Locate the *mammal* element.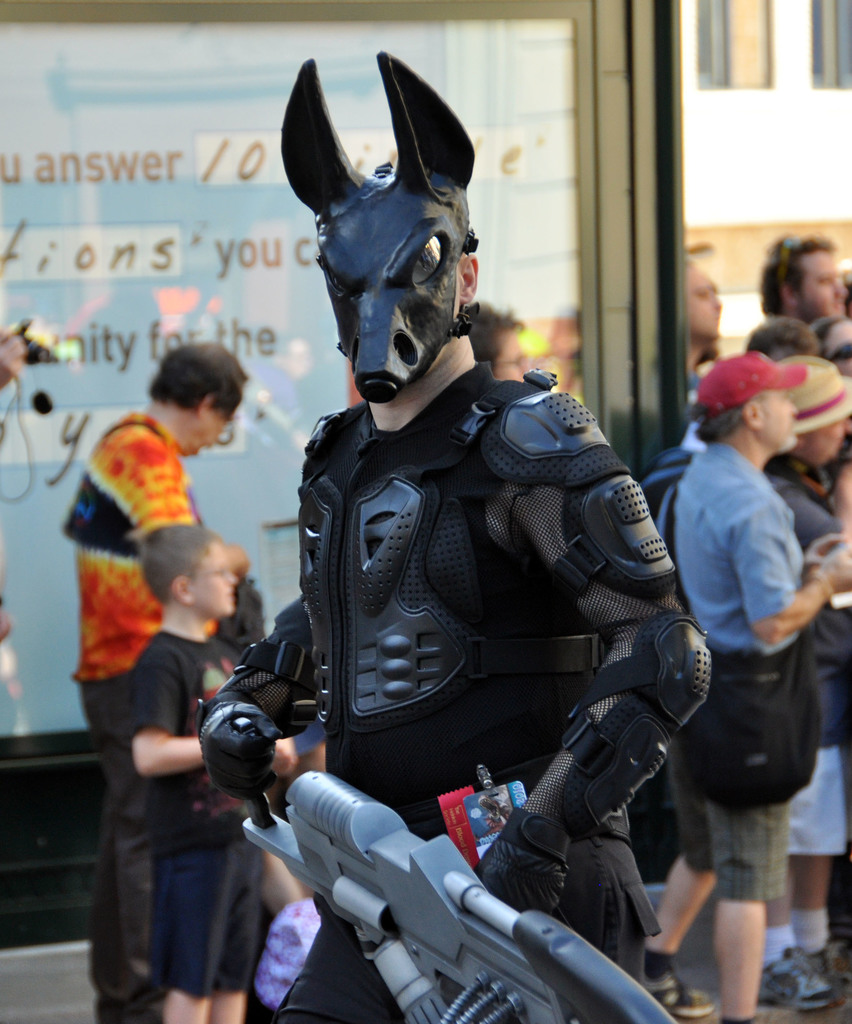
Element bbox: BBox(202, 49, 709, 1023).
